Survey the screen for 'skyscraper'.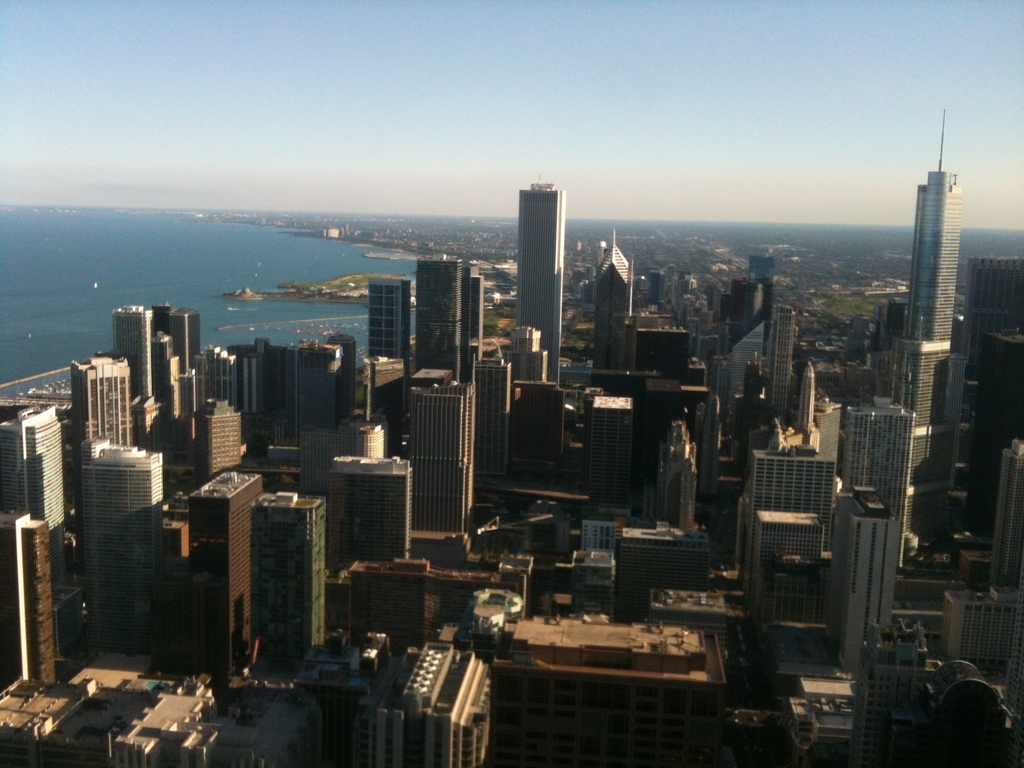
Survey found: pyautogui.locateOnScreen(589, 231, 643, 378).
